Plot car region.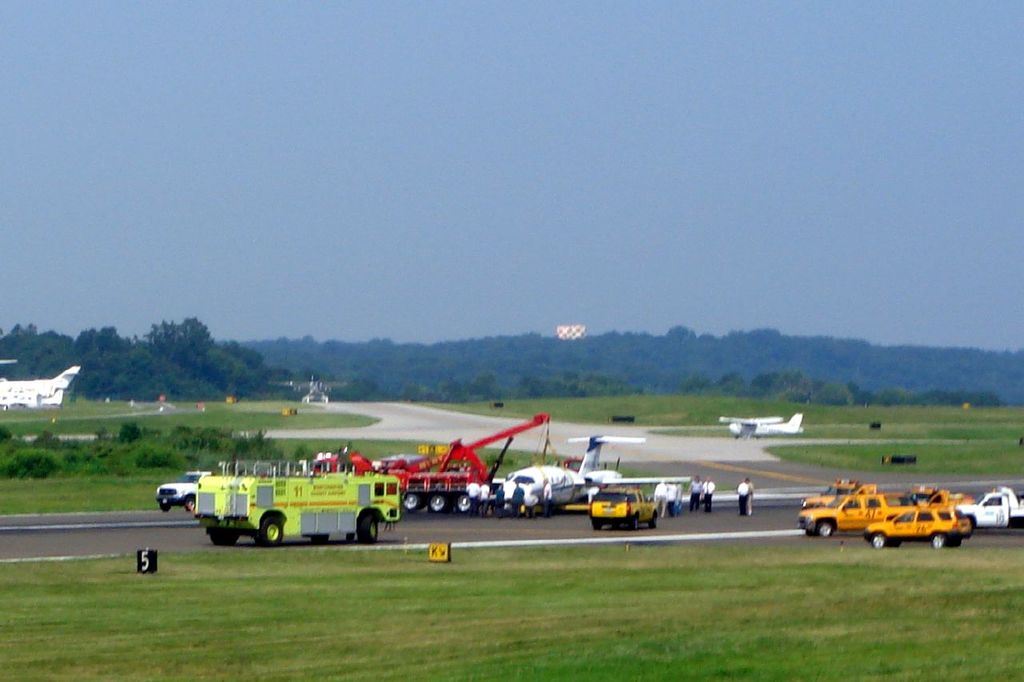
Plotted at rect(153, 471, 210, 509).
